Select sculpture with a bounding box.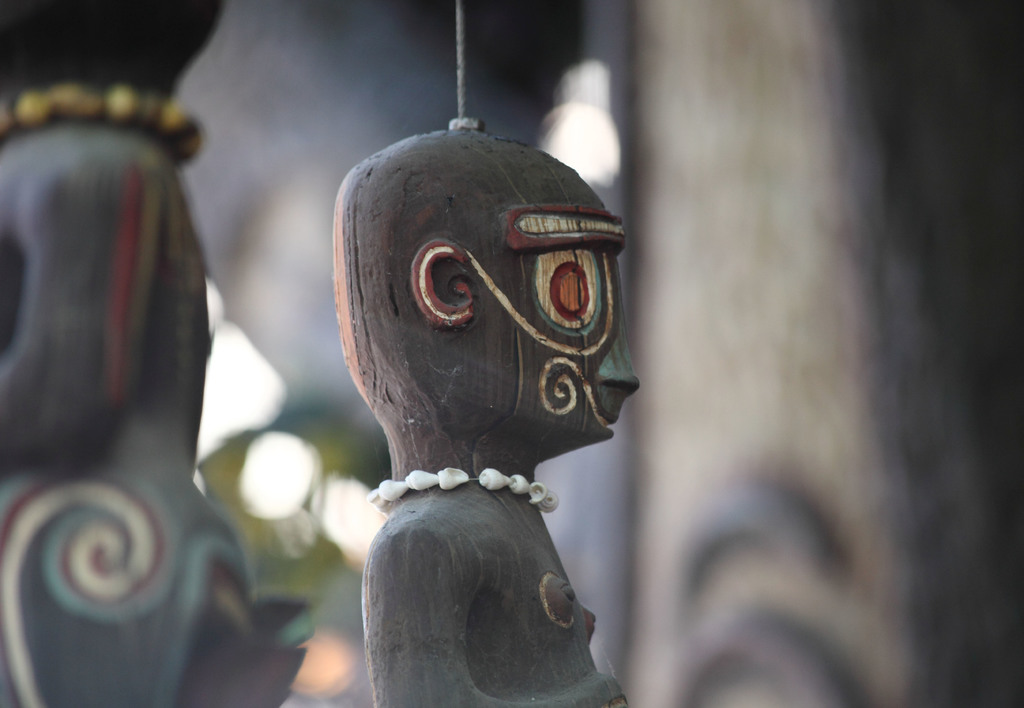
(0, 69, 316, 707).
